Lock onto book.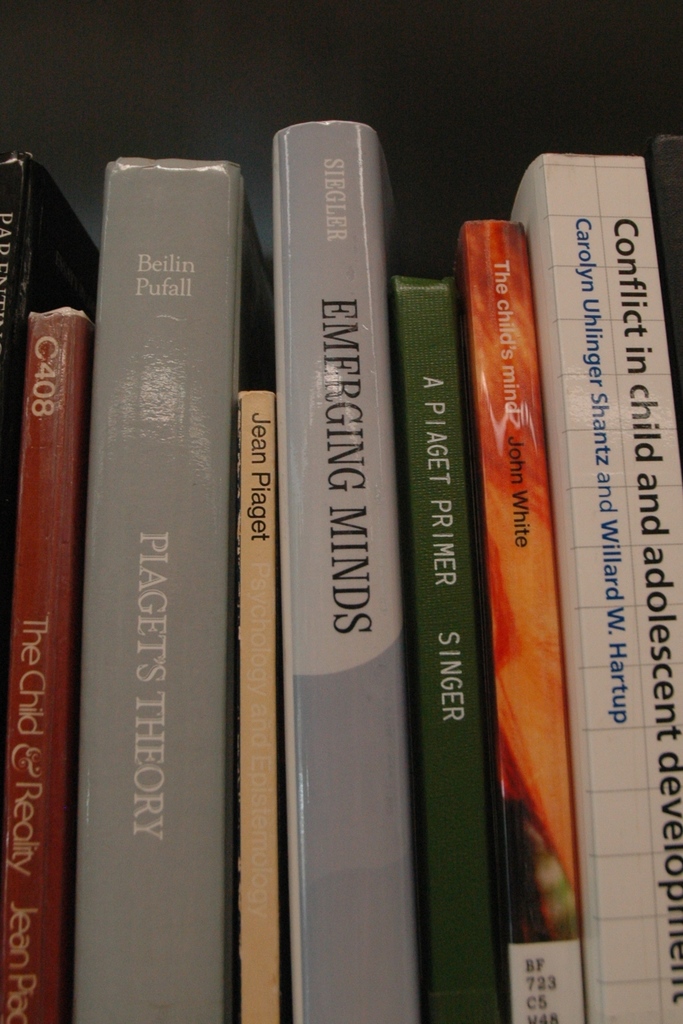
Locked: {"x1": 99, "y1": 158, "x2": 290, "y2": 1023}.
